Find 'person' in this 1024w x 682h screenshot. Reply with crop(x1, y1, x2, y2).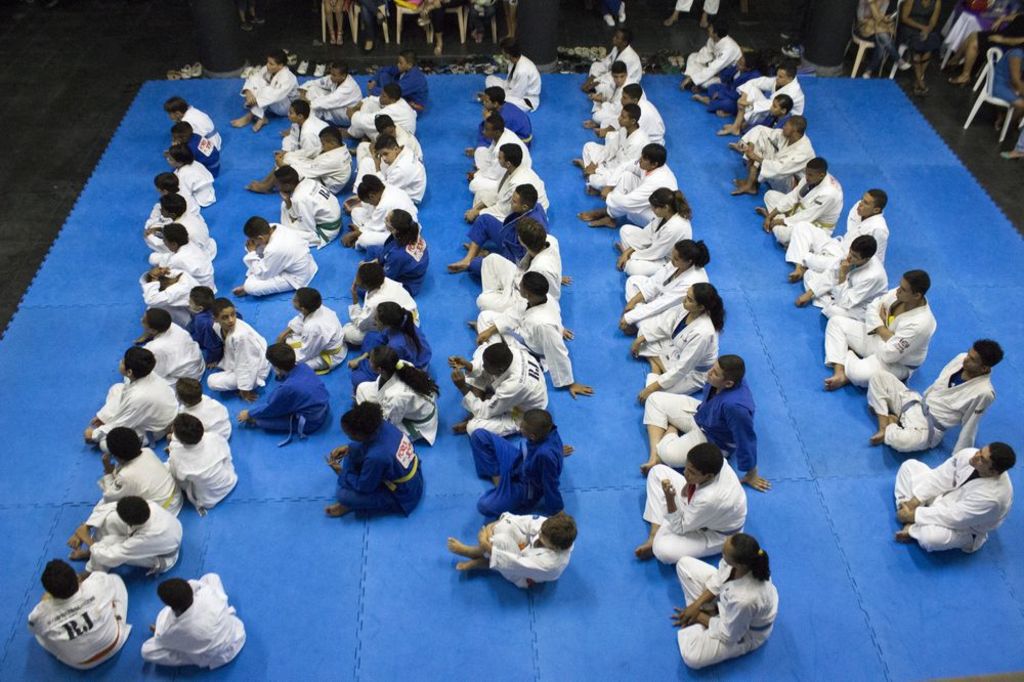
crop(346, 133, 430, 204).
